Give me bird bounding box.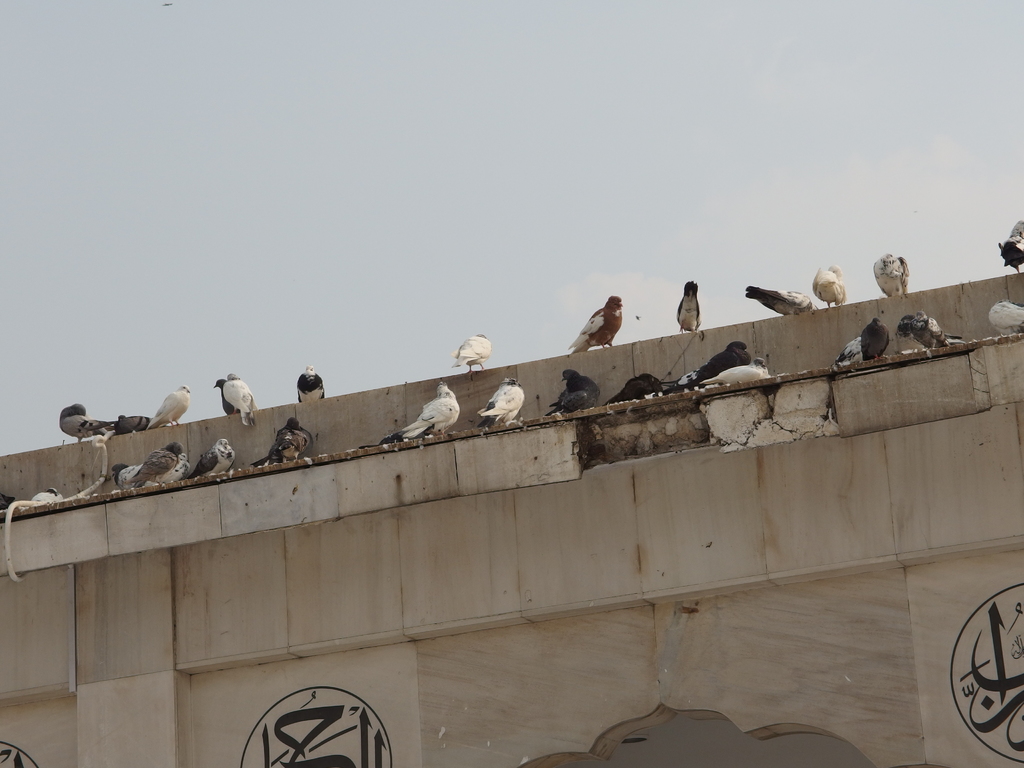
<region>747, 282, 813, 314</region>.
